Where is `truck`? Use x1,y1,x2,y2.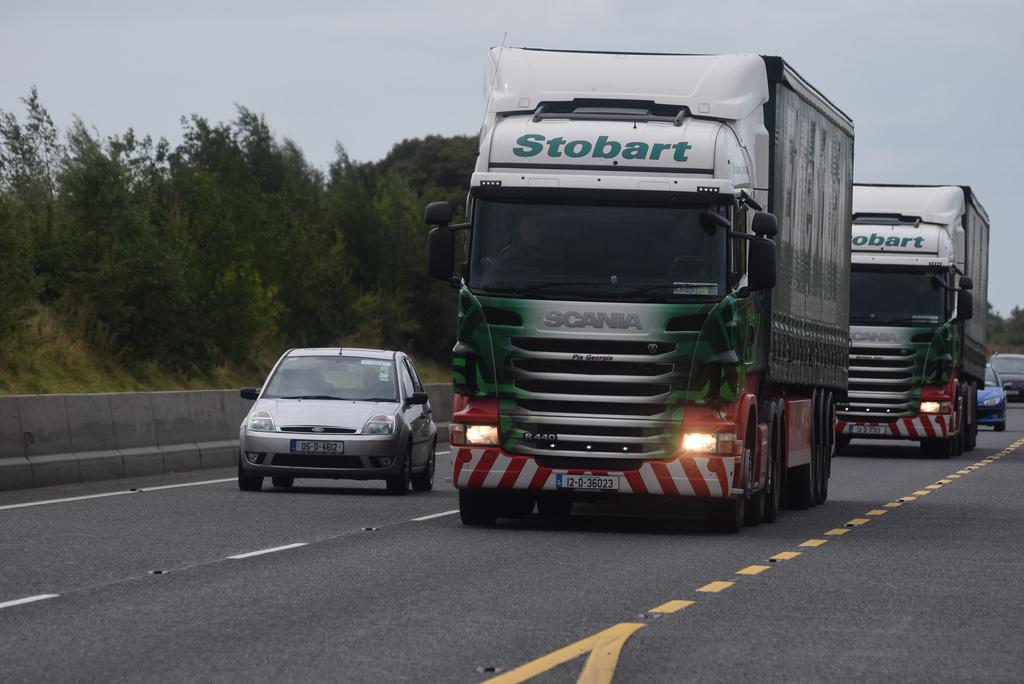
421,50,954,533.
